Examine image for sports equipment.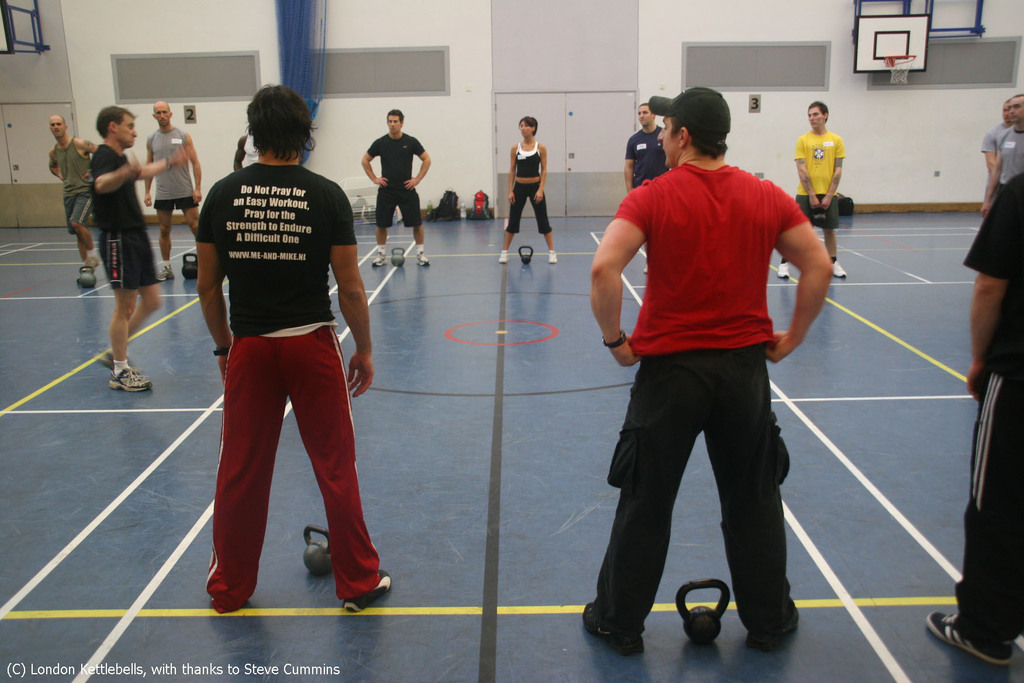
Examination result: rect(372, 252, 388, 267).
